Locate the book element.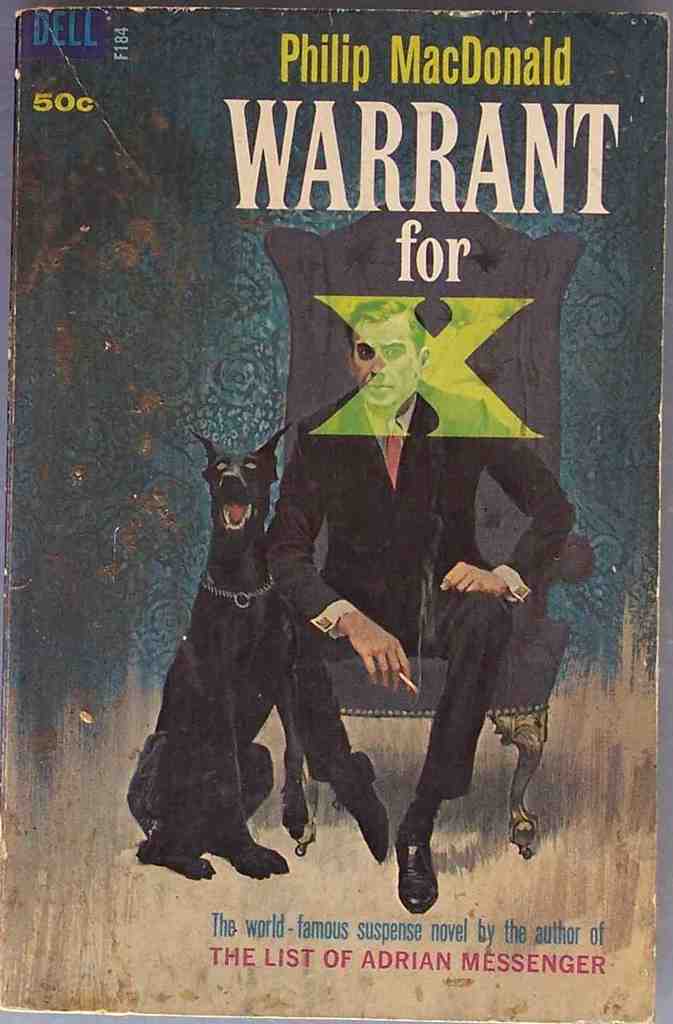
Element bbox: crop(0, 4, 669, 1023).
